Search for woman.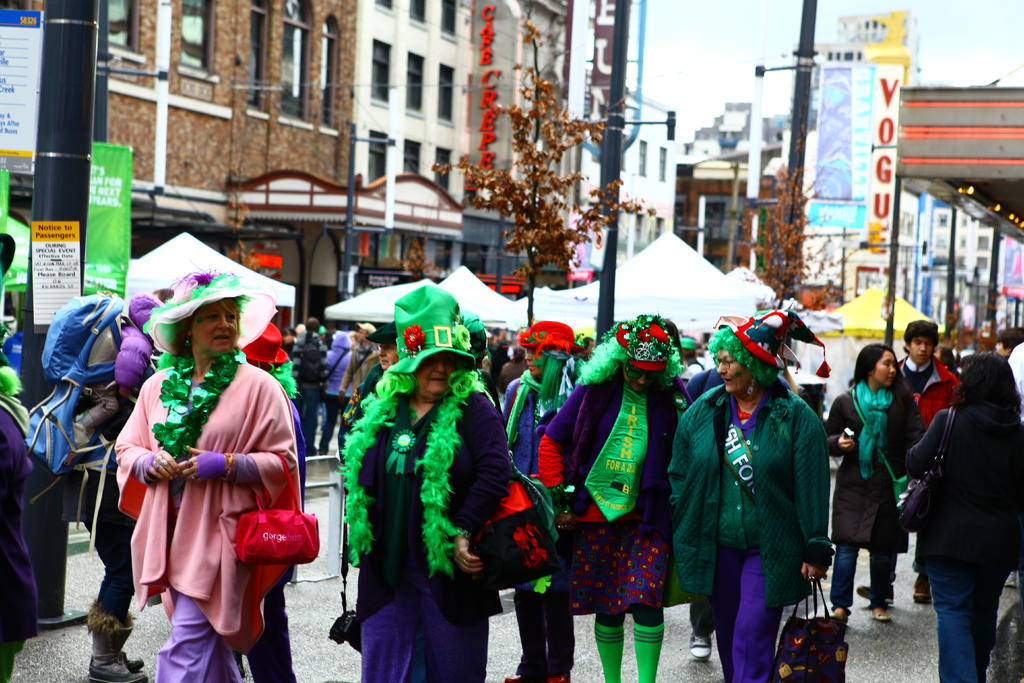
Found at x1=122, y1=284, x2=288, y2=682.
